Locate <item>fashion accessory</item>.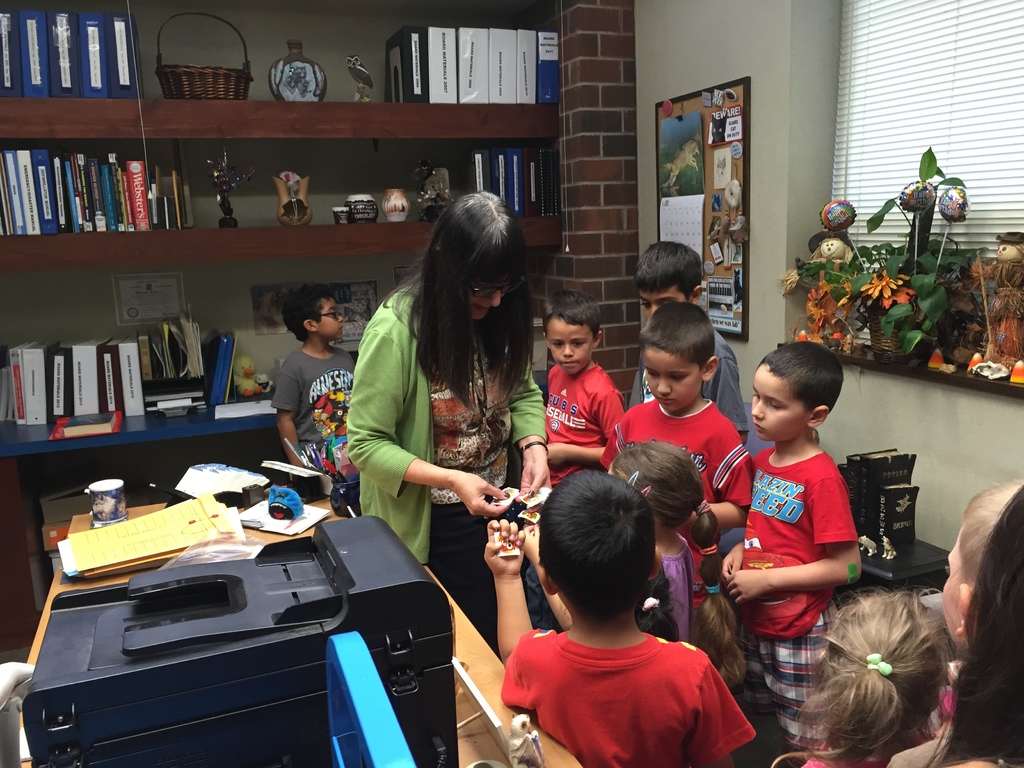
Bounding box: (865, 653, 895, 678).
